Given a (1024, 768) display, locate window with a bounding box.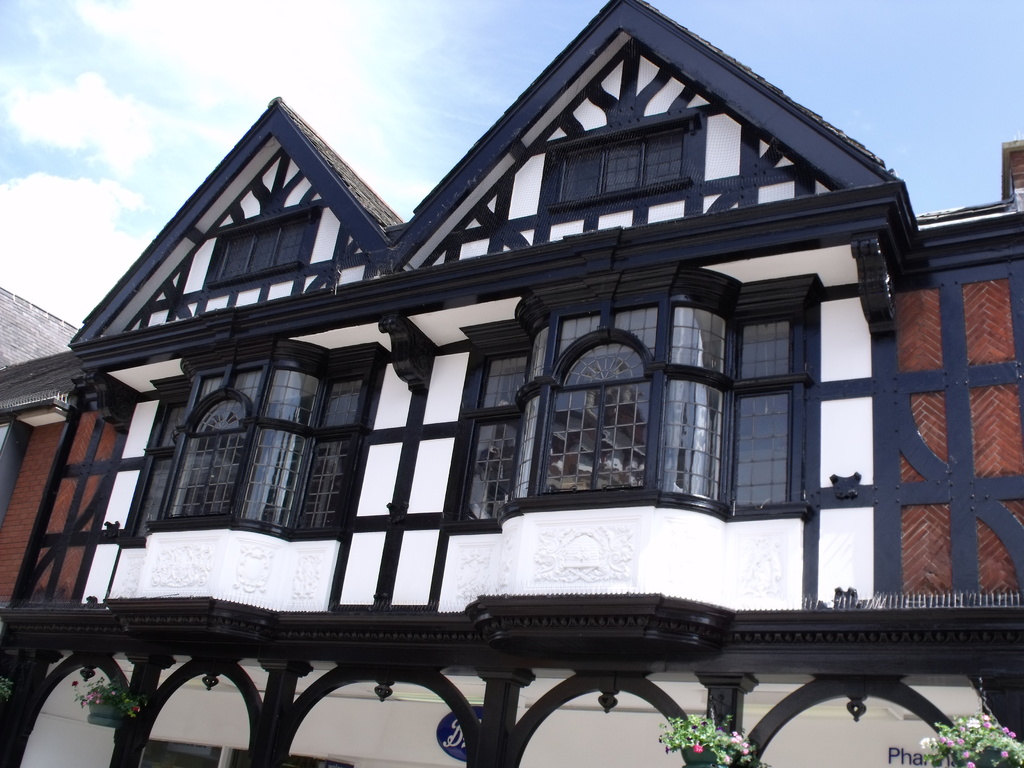
Located: [436, 276, 817, 537].
